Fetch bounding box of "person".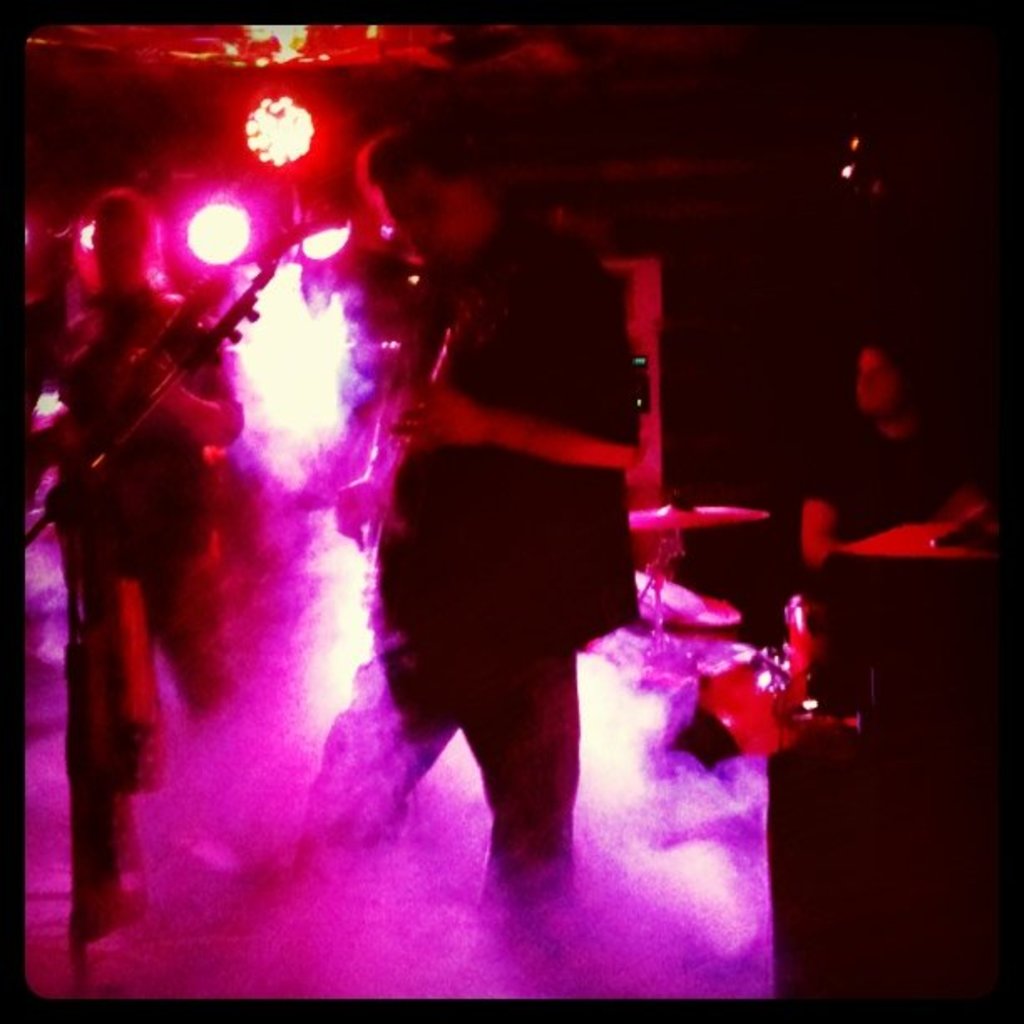
Bbox: (803,345,979,564).
